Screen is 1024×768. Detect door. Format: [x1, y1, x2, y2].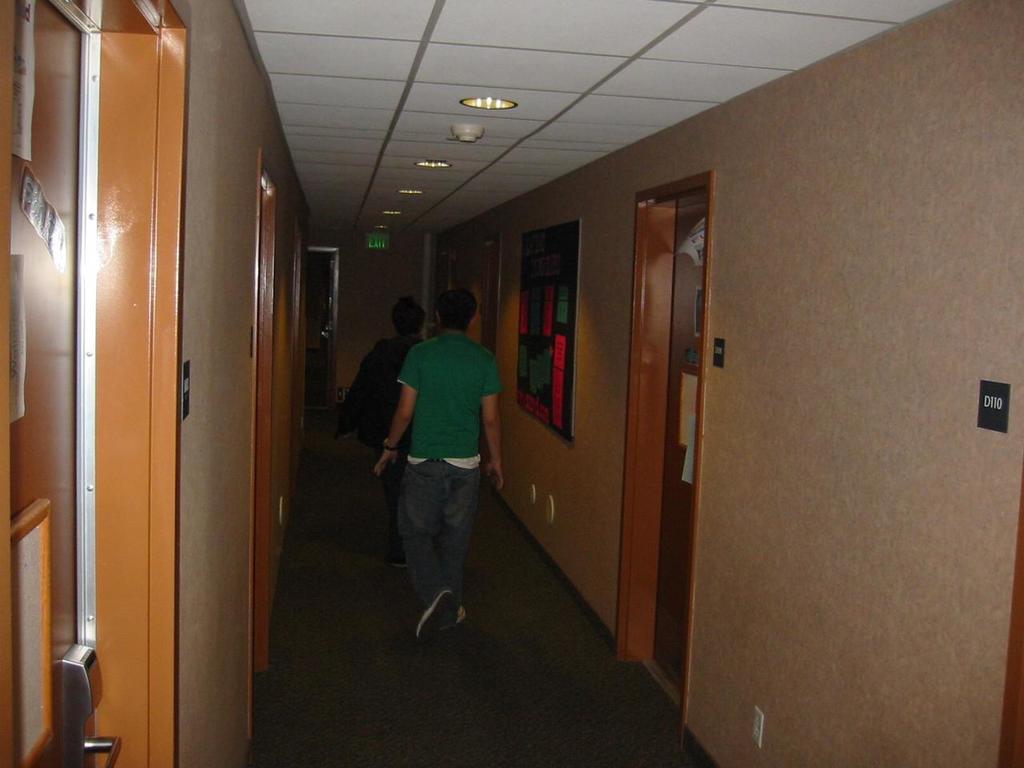
[302, 250, 339, 410].
